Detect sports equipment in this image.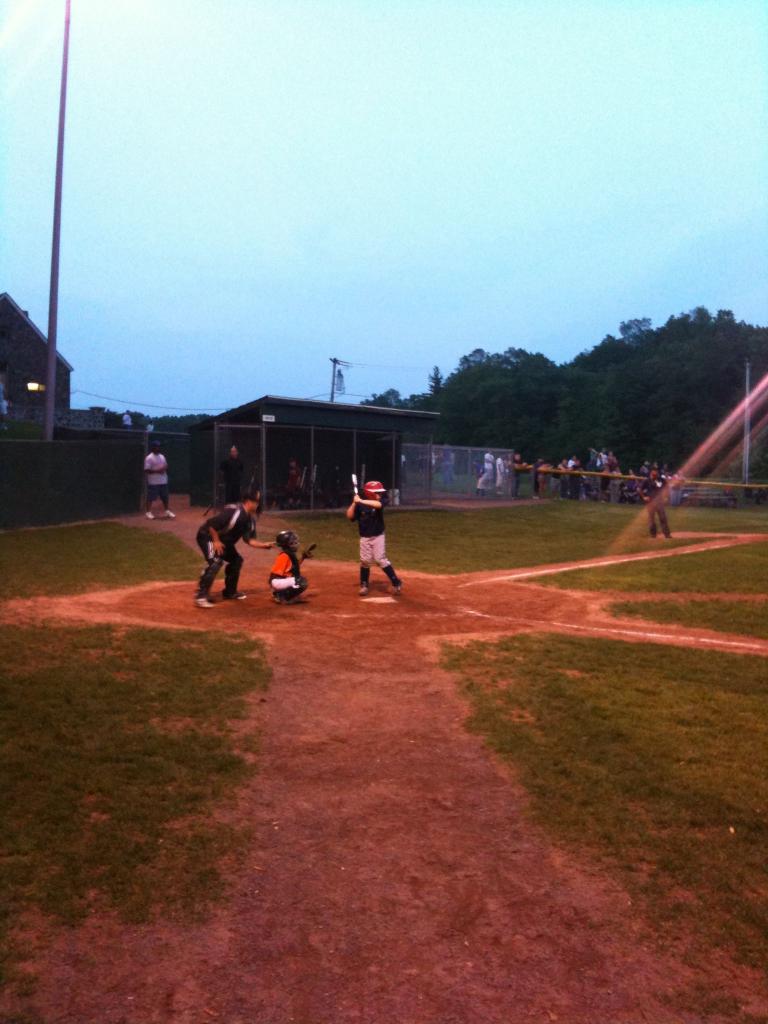
Detection: region(367, 479, 387, 494).
